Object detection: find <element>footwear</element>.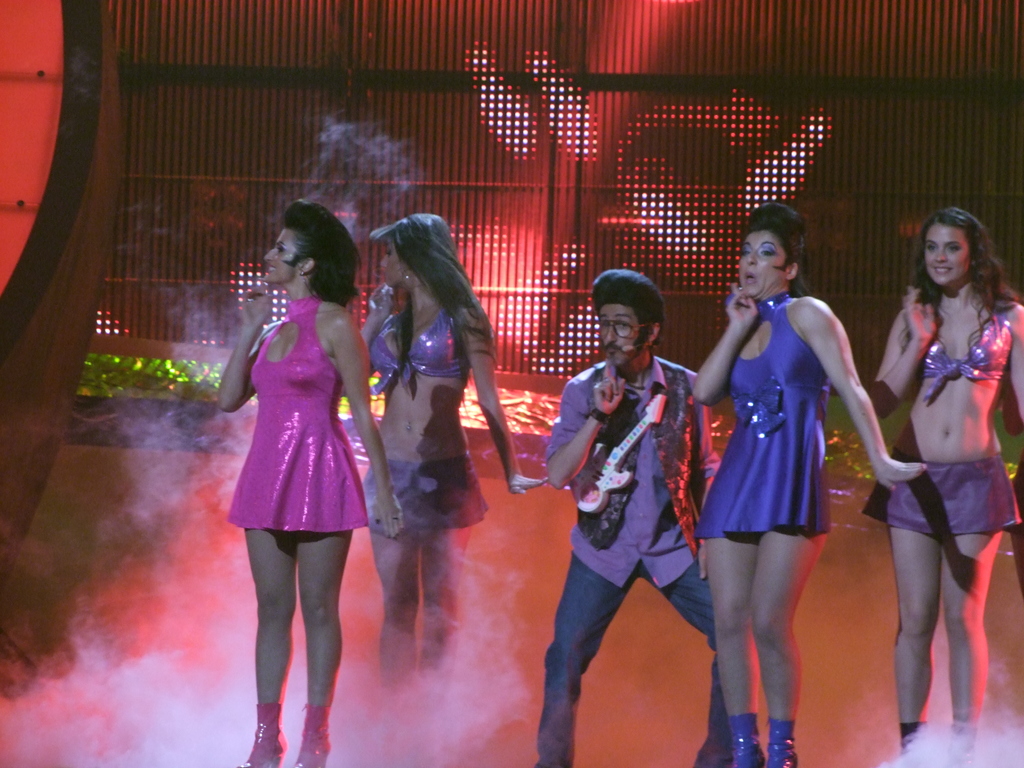
[left=765, top=717, right=802, bottom=765].
